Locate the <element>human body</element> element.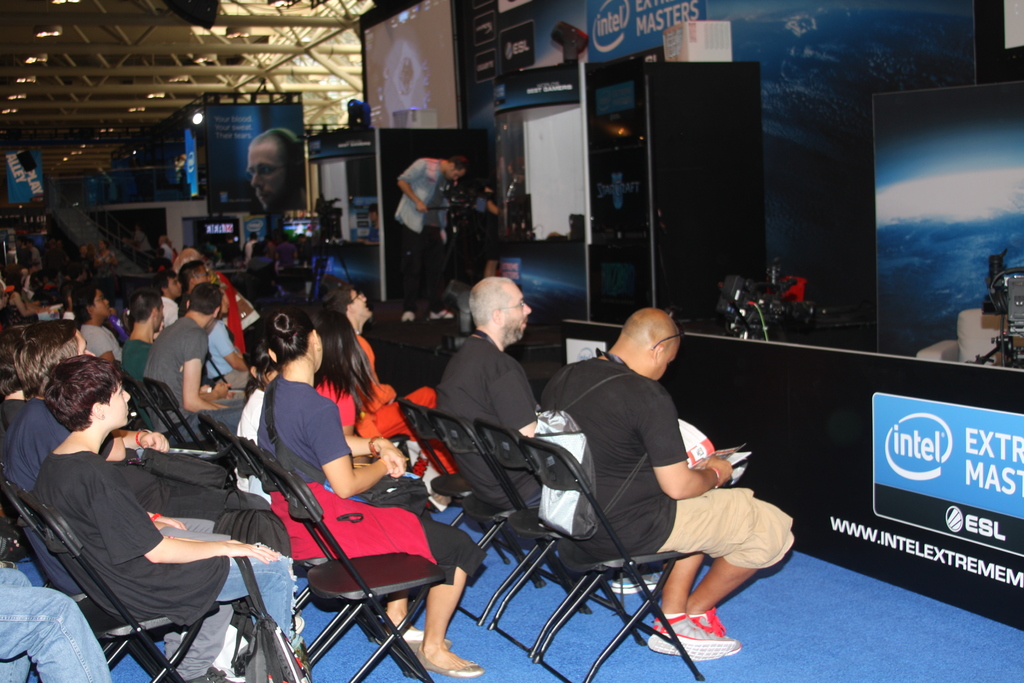
Element bbox: <box>486,185,502,279</box>.
